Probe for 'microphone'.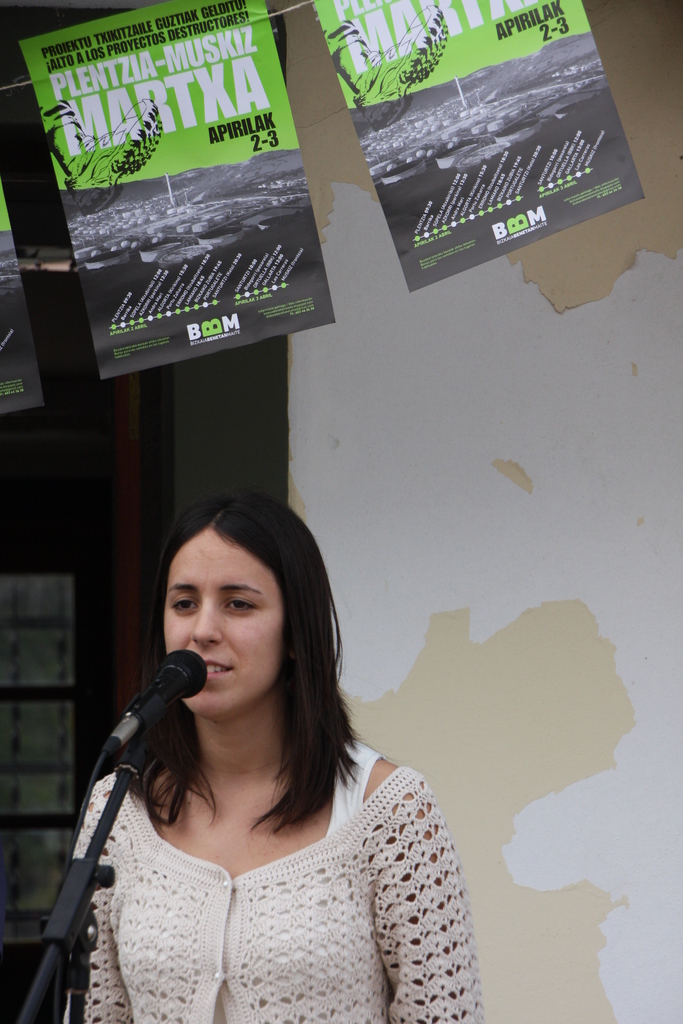
Probe result: pyautogui.locateOnScreen(117, 659, 202, 751).
